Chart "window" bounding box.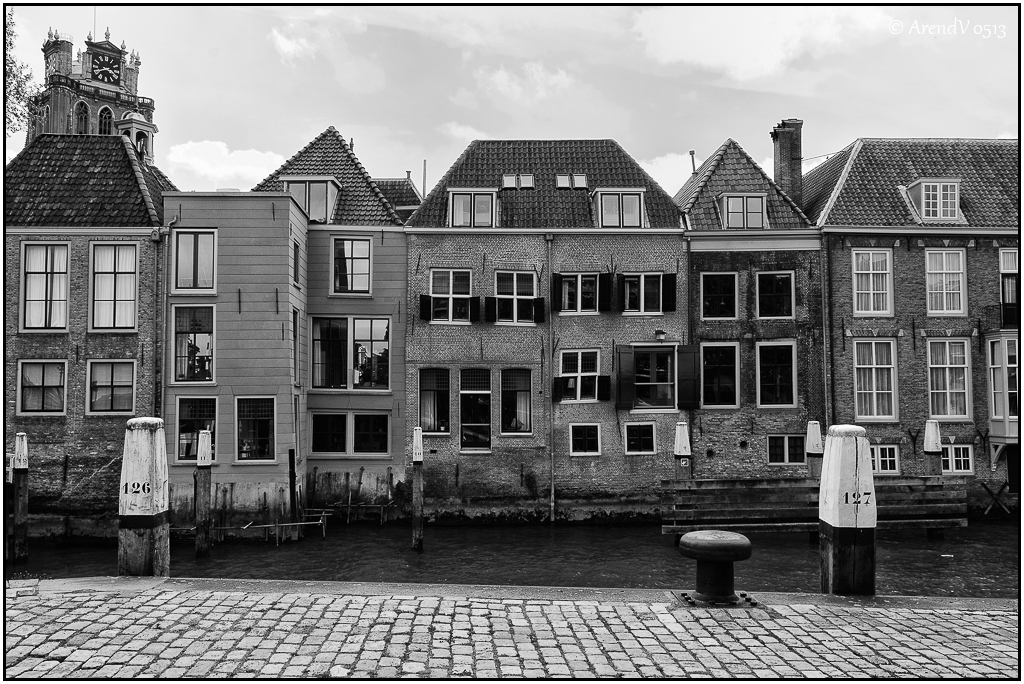
Charted: [237, 384, 280, 463].
